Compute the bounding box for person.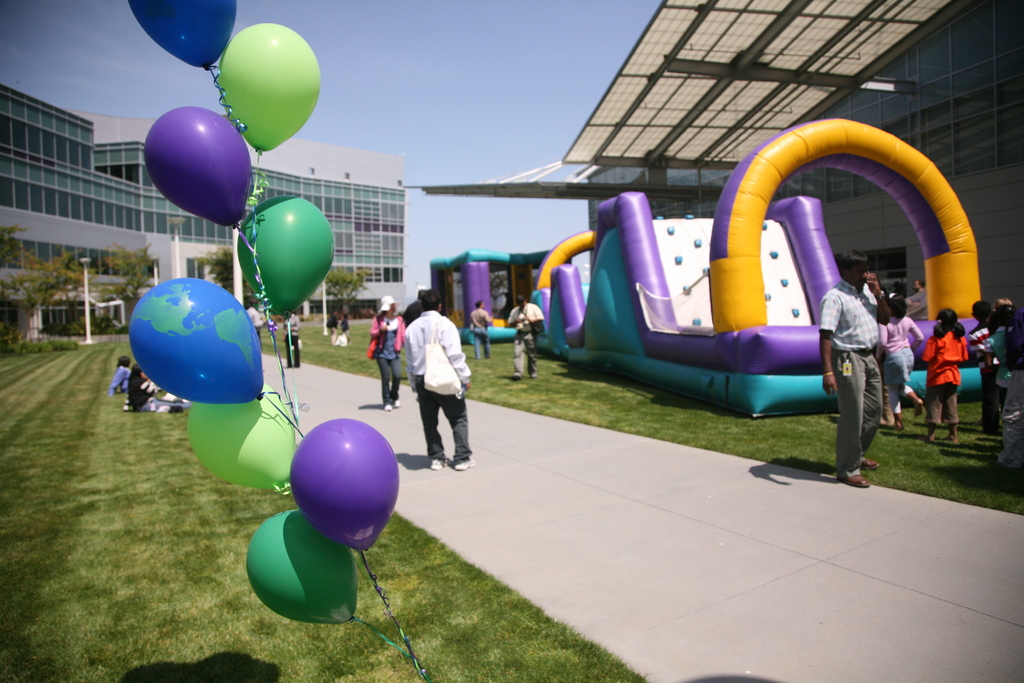
pyautogui.locateOnScreen(366, 293, 410, 407).
